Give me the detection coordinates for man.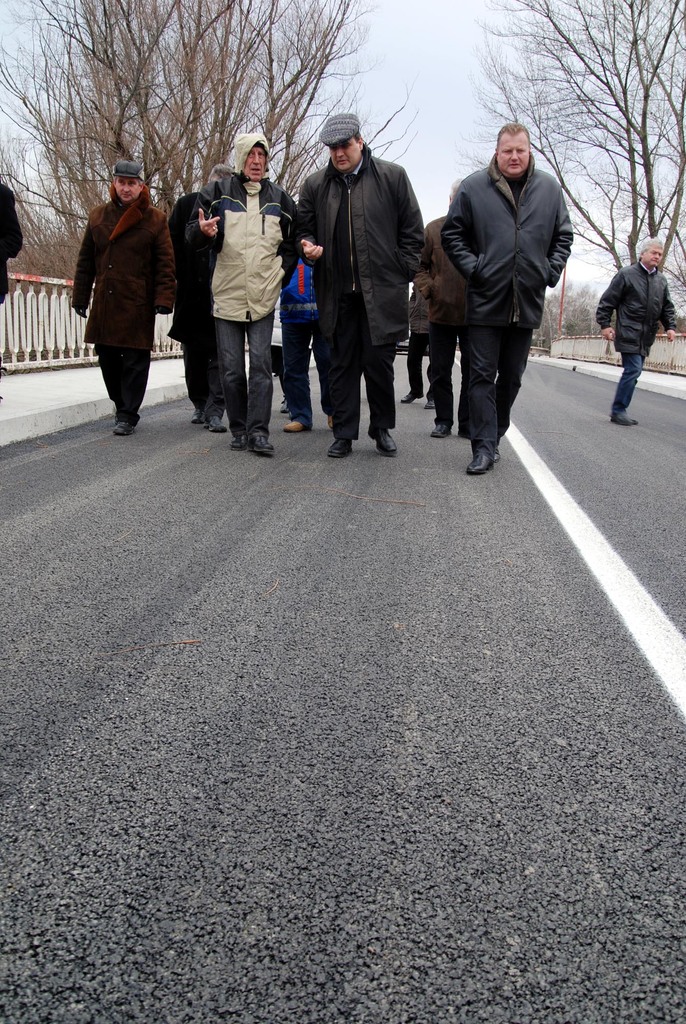
region(188, 127, 297, 460).
